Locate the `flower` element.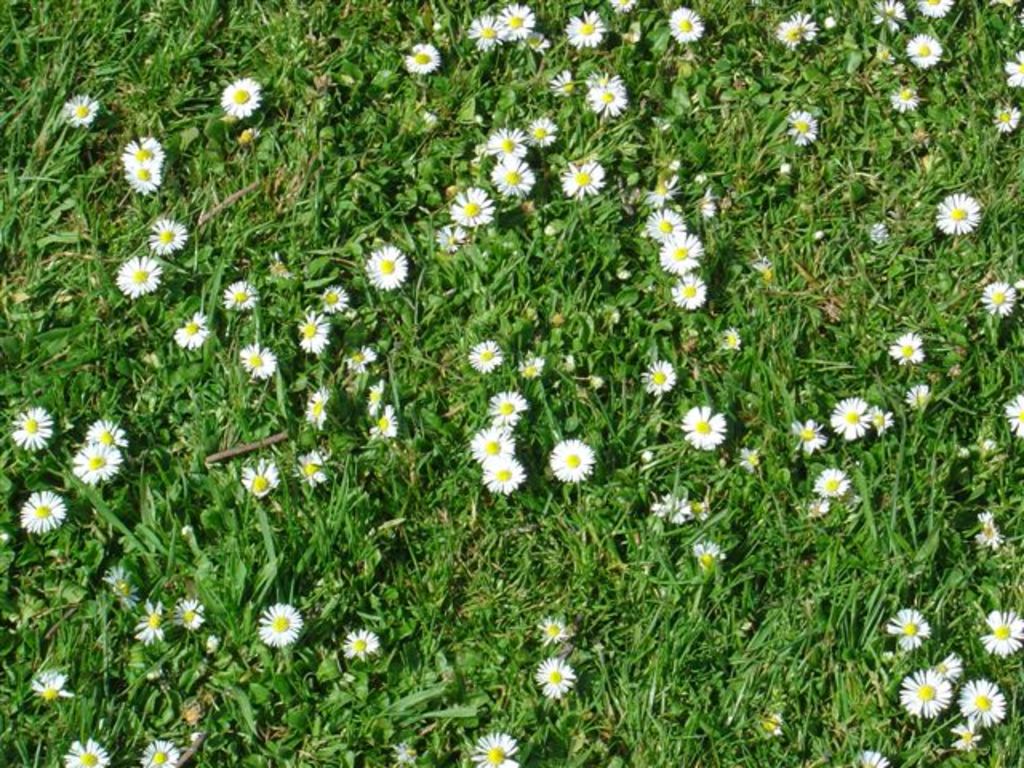
Element bbox: {"x1": 890, "y1": 331, "x2": 925, "y2": 365}.
